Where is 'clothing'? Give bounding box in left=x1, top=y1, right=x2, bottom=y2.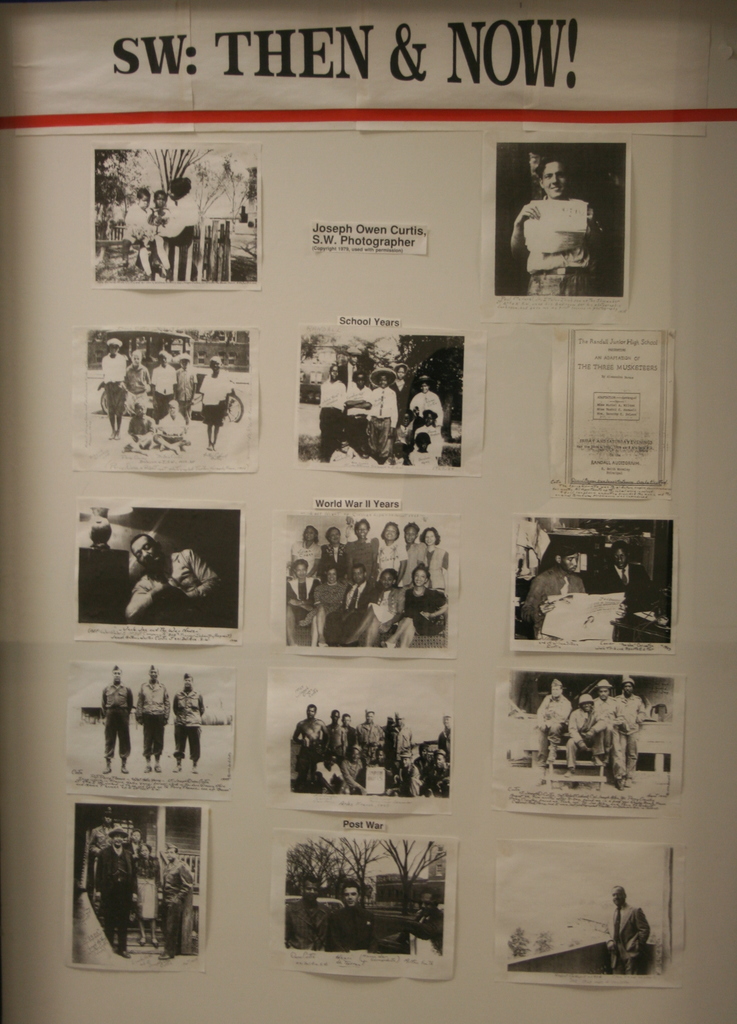
left=357, top=721, right=385, bottom=764.
